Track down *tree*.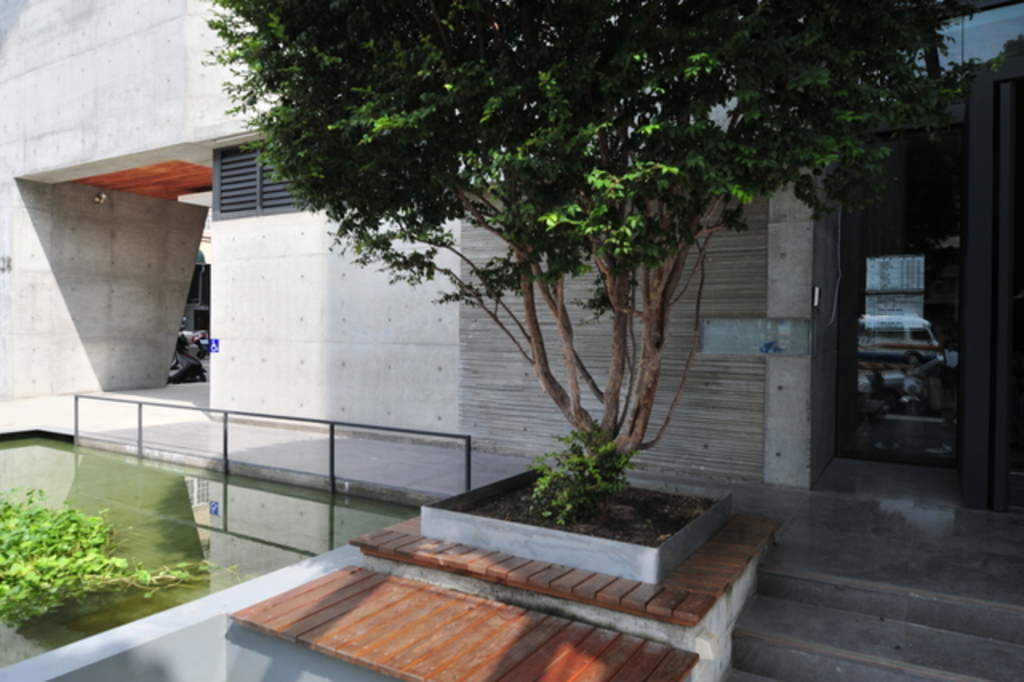
Tracked to box=[200, 0, 970, 498].
